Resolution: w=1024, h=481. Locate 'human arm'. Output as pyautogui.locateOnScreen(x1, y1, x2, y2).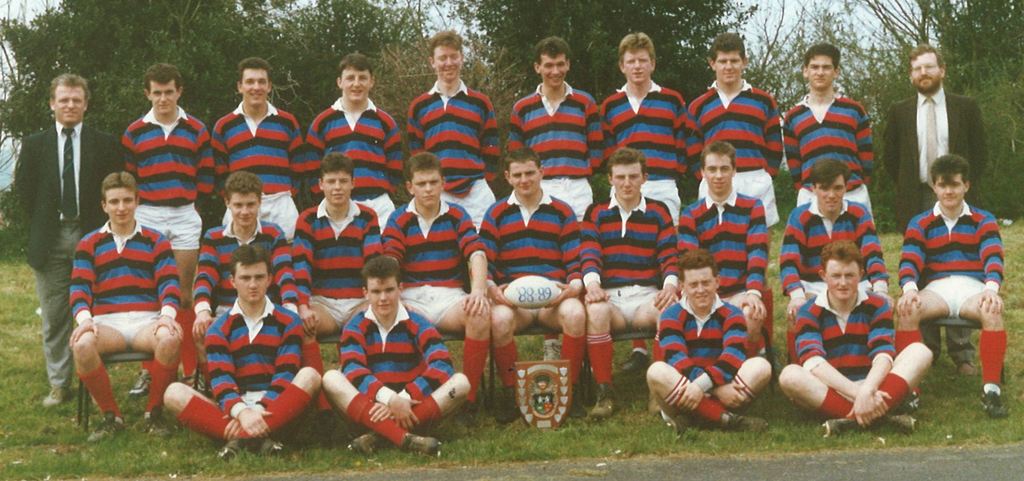
pyautogui.locateOnScreen(305, 124, 332, 186).
